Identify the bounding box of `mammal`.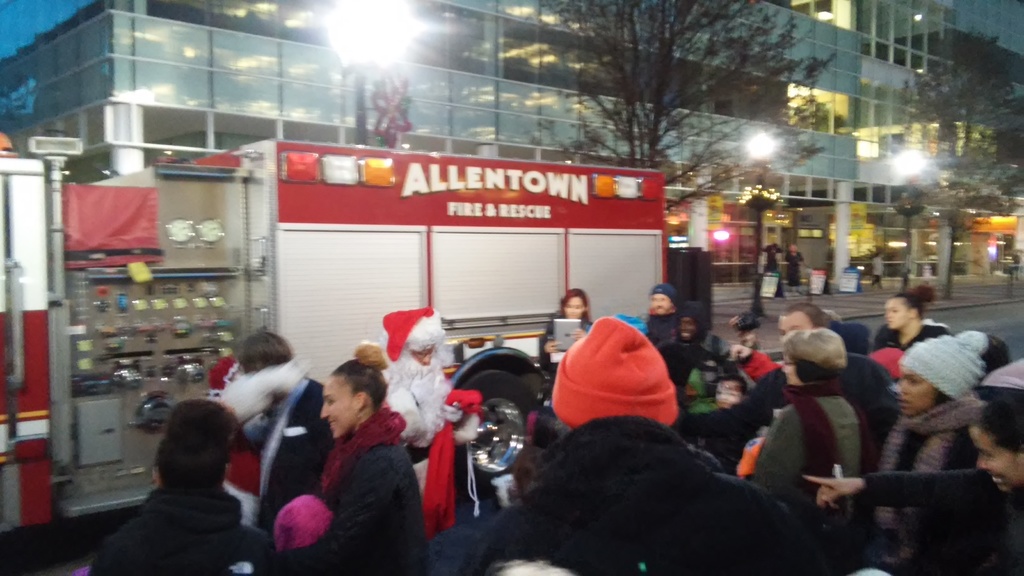
rect(376, 312, 479, 492).
